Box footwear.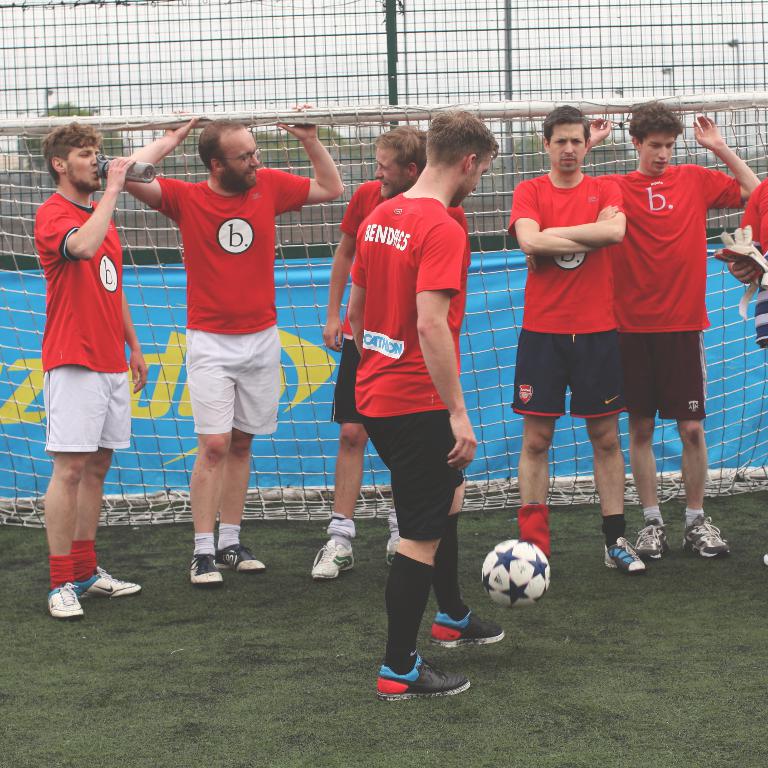
l=386, t=537, r=396, b=567.
